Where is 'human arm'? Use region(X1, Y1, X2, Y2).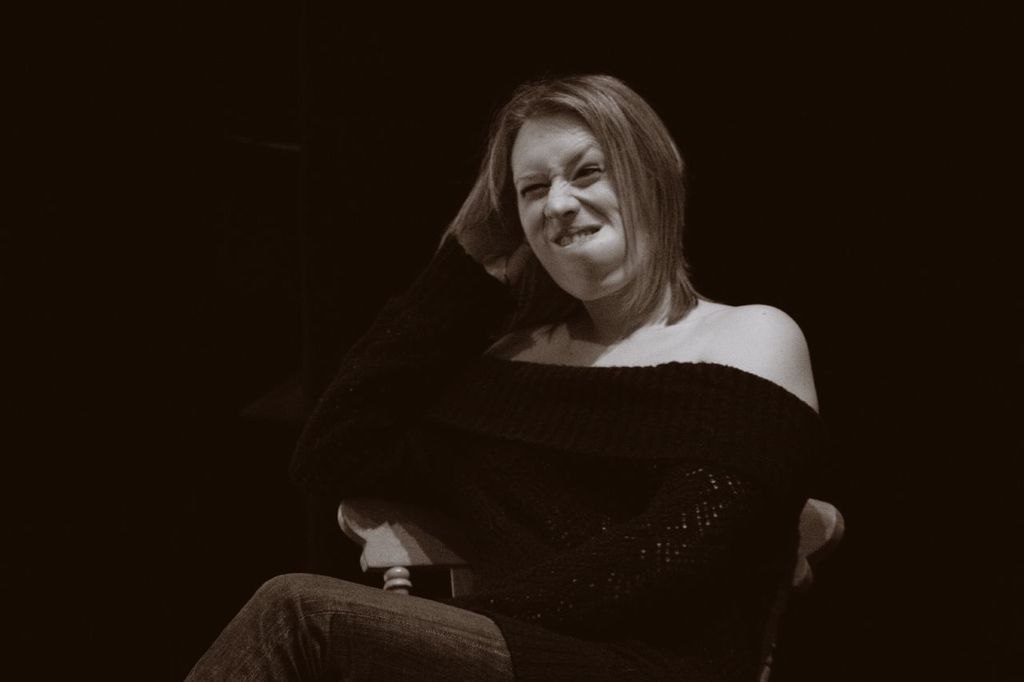
region(289, 135, 491, 492).
